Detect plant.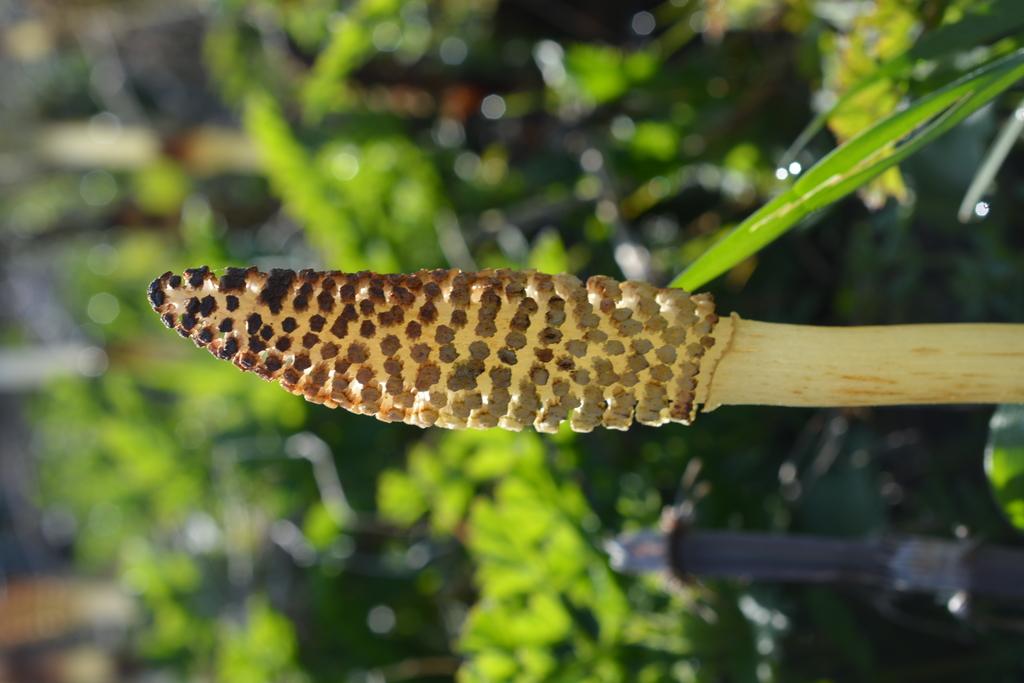
Detected at rect(0, 54, 1023, 659).
